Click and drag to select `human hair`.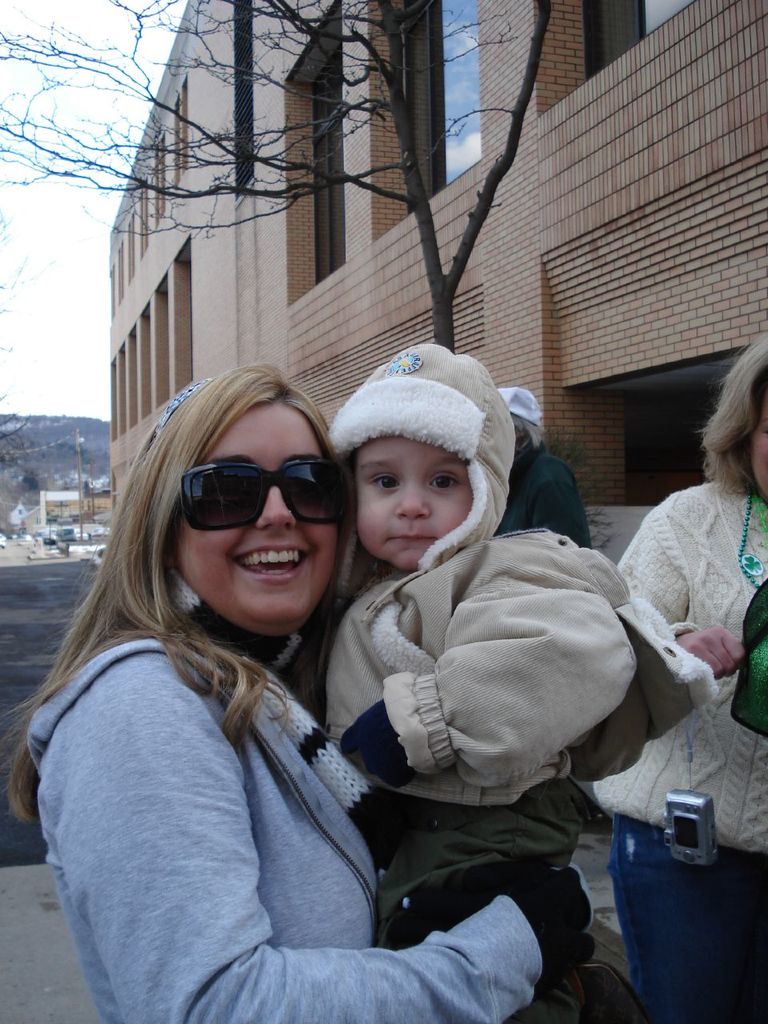
Selection: (left=40, top=338, right=394, bottom=826).
